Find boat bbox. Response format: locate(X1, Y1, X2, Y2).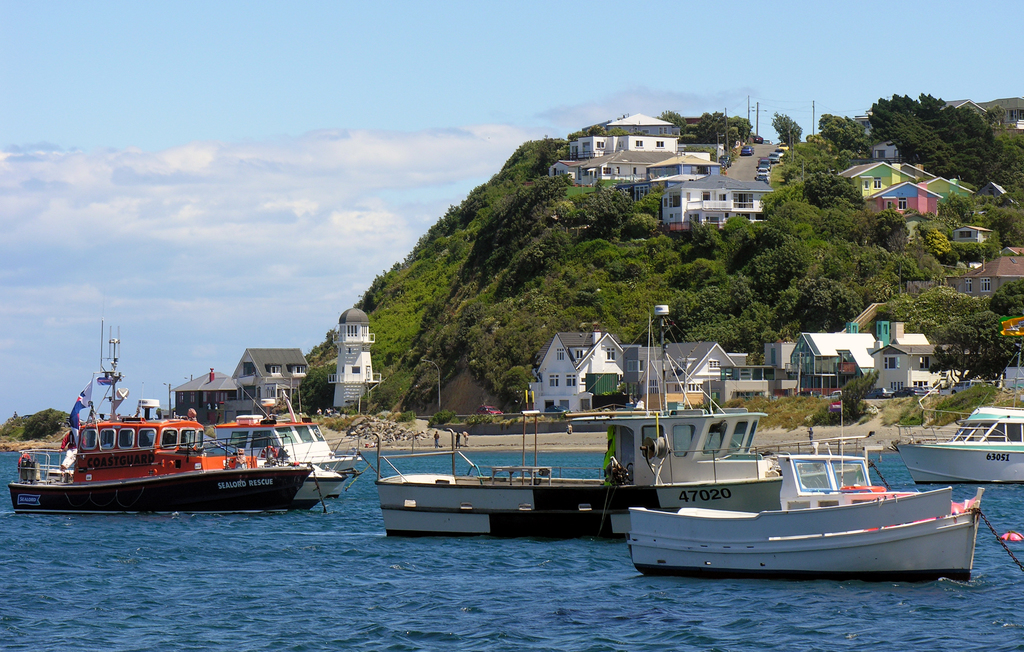
locate(18, 405, 354, 516).
